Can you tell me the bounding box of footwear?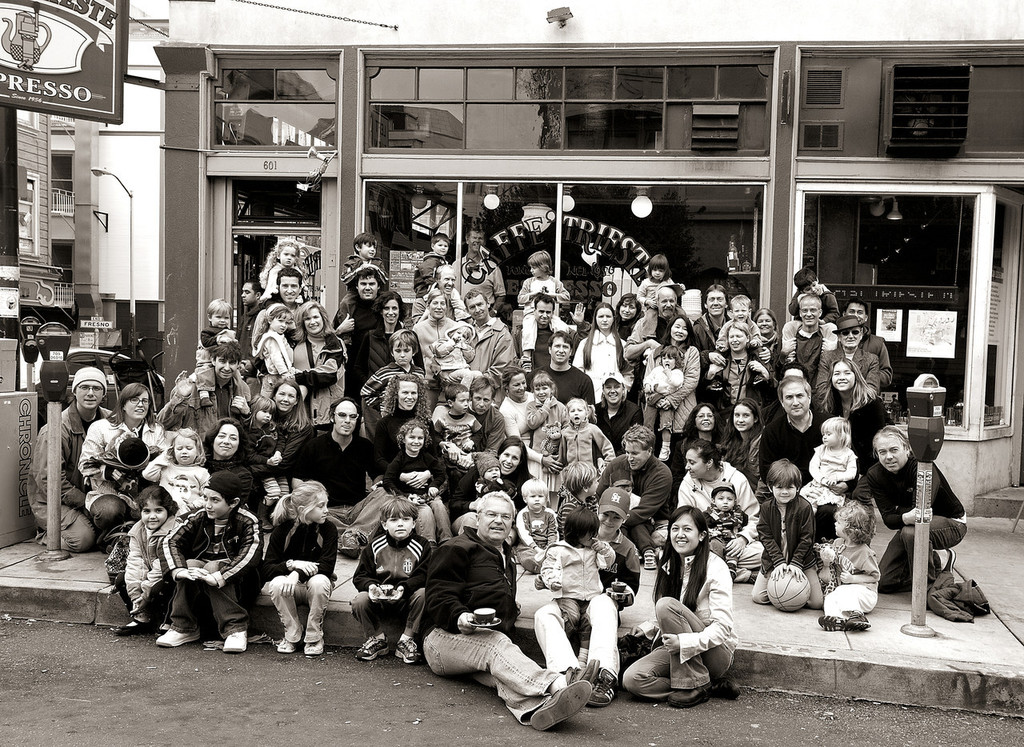
region(278, 637, 298, 652).
